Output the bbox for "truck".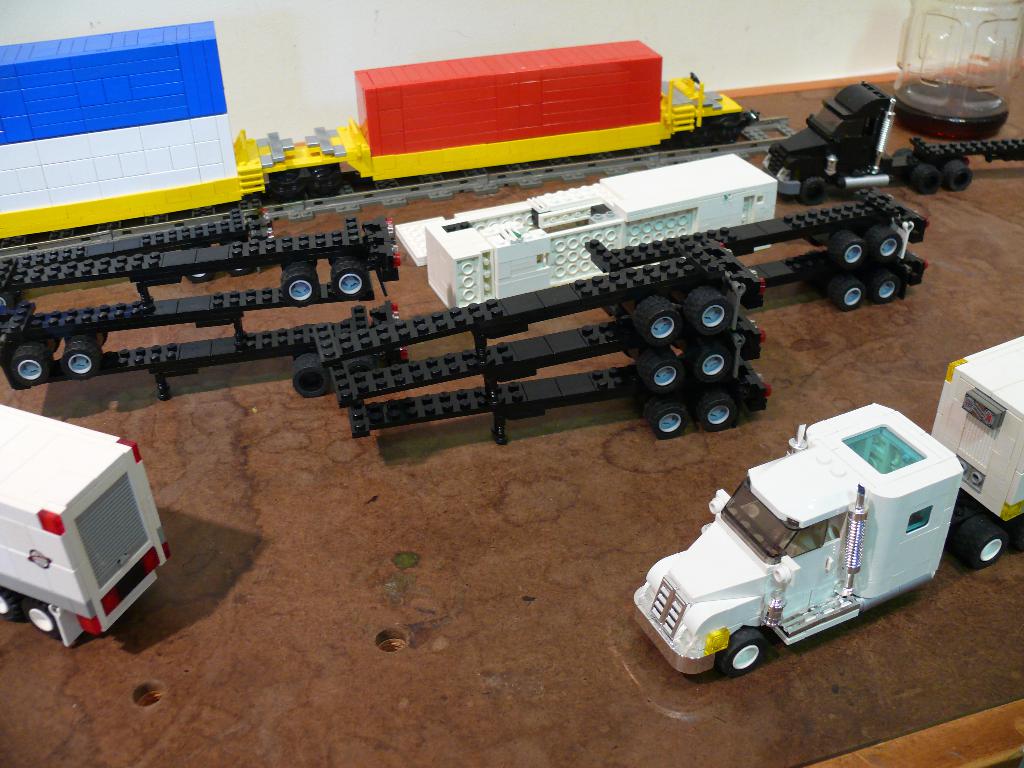
box(4, 413, 173, 658).
